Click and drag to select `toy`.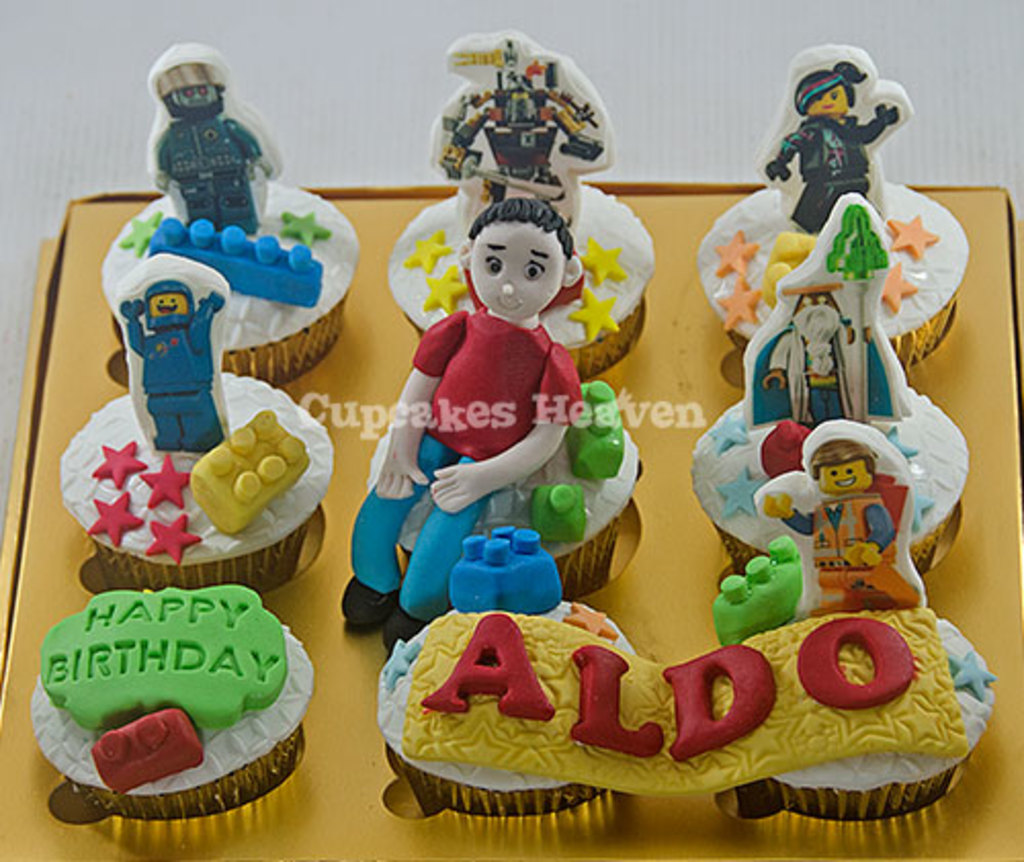
Selection: Rect(760, 278, 860, 428).
